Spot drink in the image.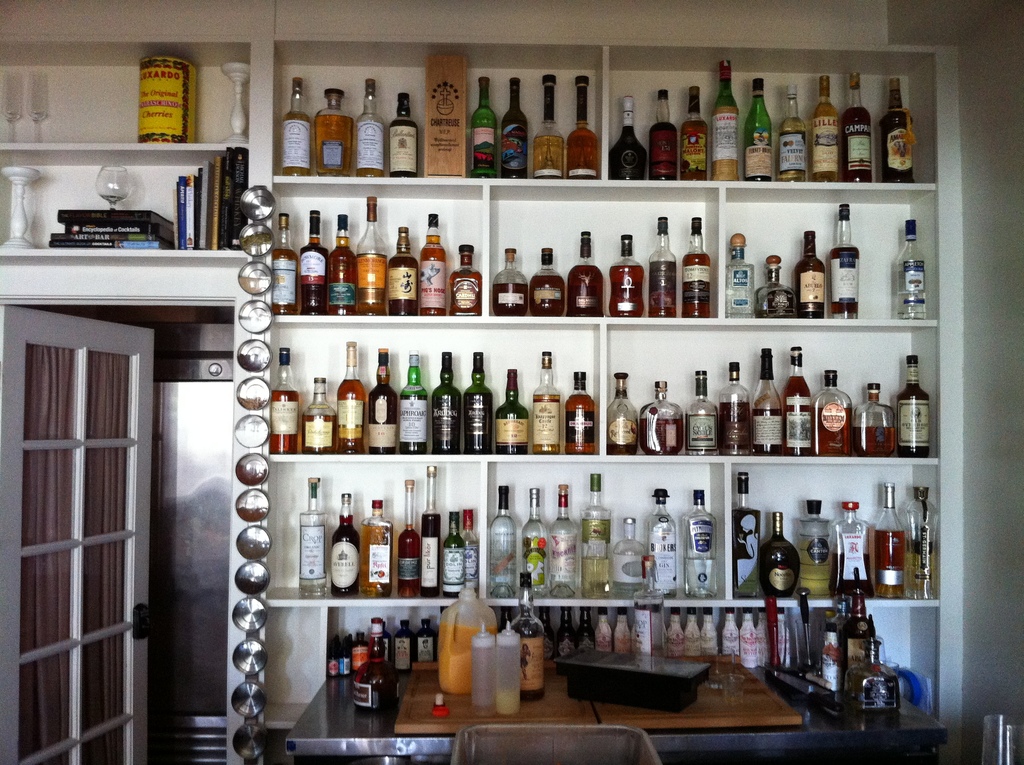
drink found at left=389, top=225, right=419, bottom=318.
